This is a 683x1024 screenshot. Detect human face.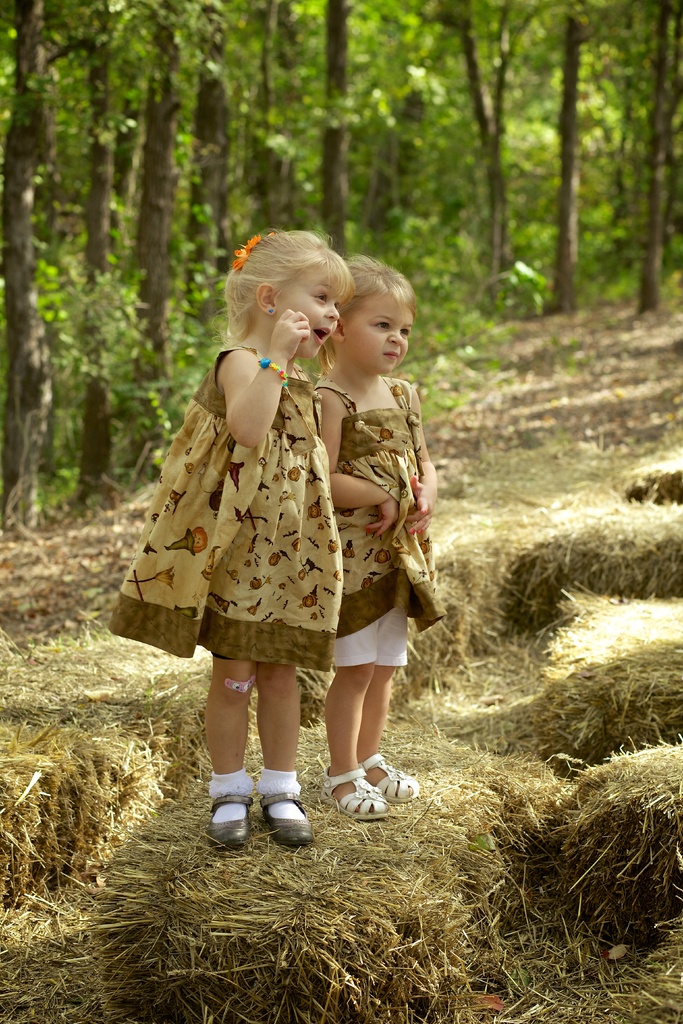
Rect(349, 284, 409, 381).
